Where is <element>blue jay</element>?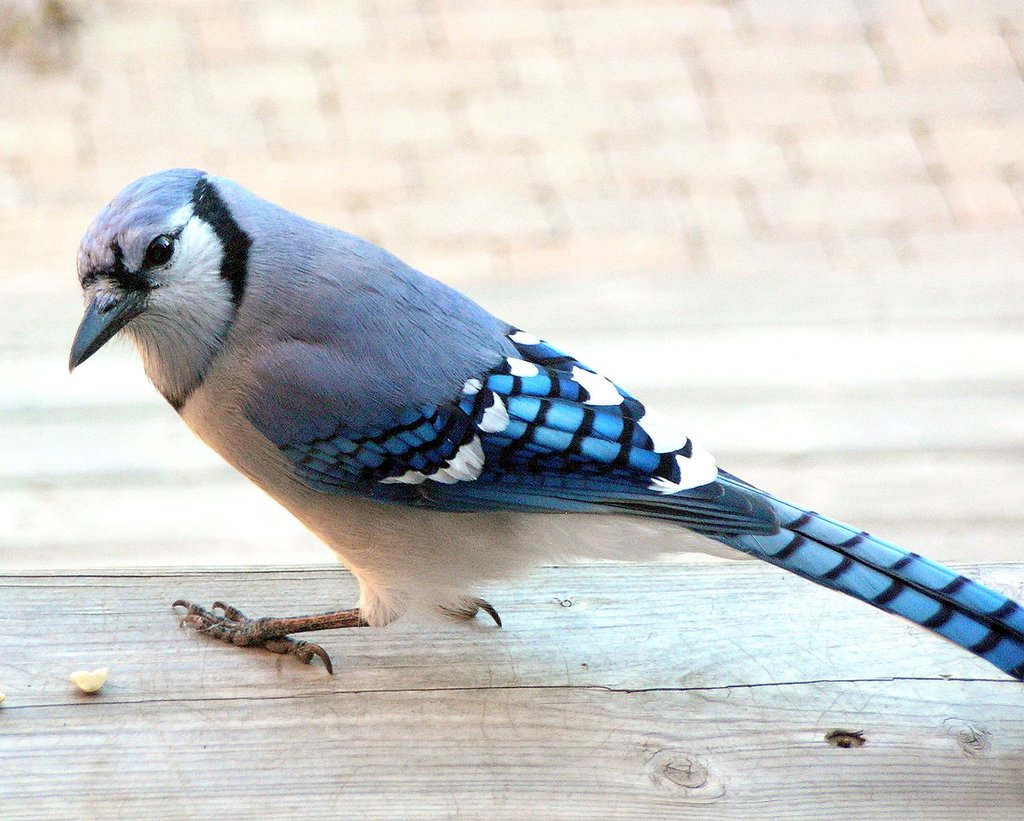
68/162/1023/681.
